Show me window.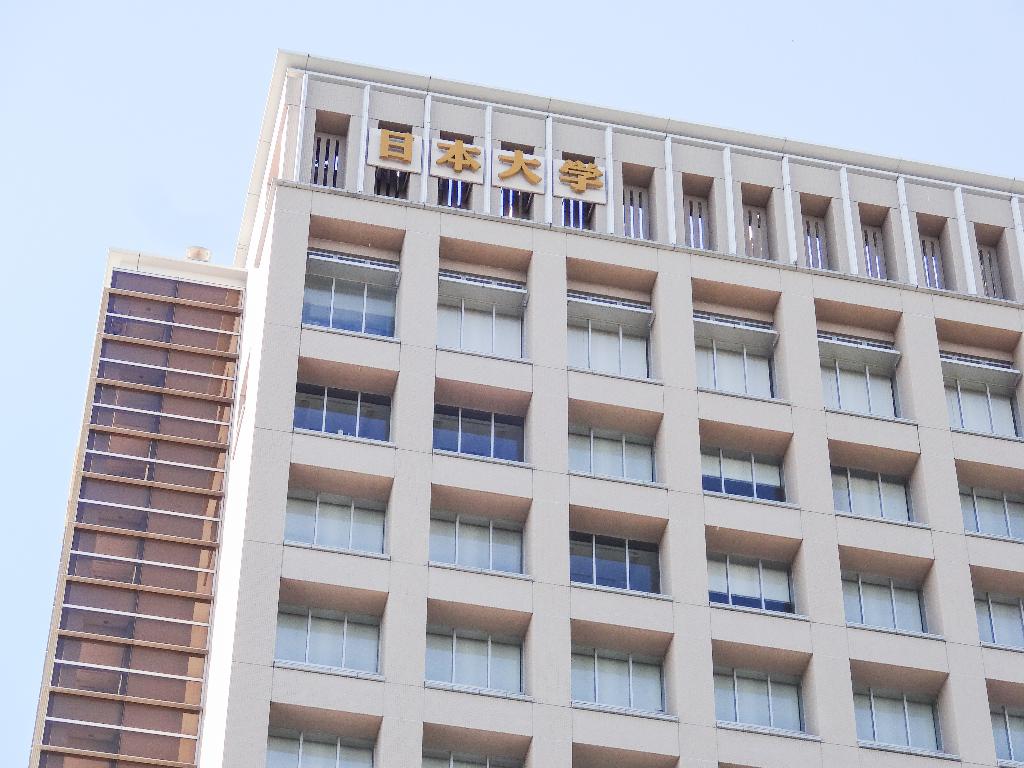
window is here: (left=715, top=641, right=816, bottom=735).
